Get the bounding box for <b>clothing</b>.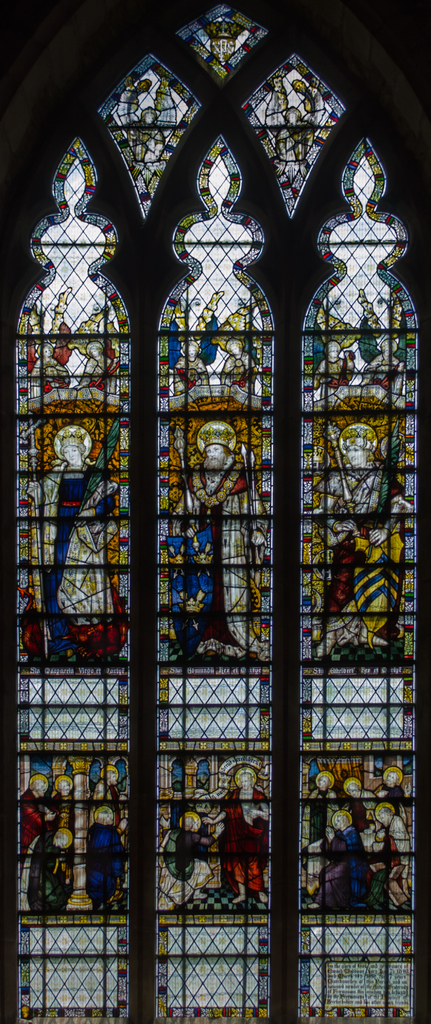
region(220, 355, 256, 395).
